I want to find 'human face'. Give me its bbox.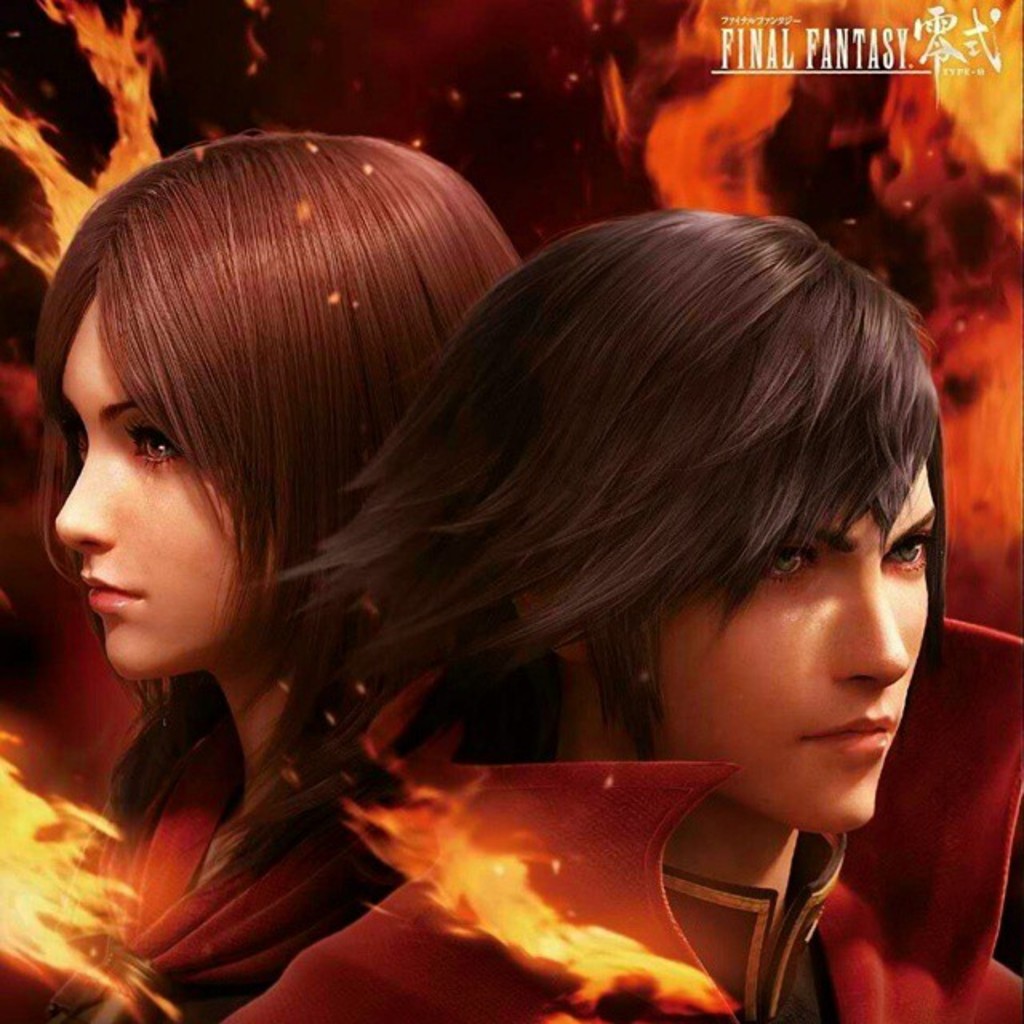
x1=640, y1=458, x2=942, y2=838.
